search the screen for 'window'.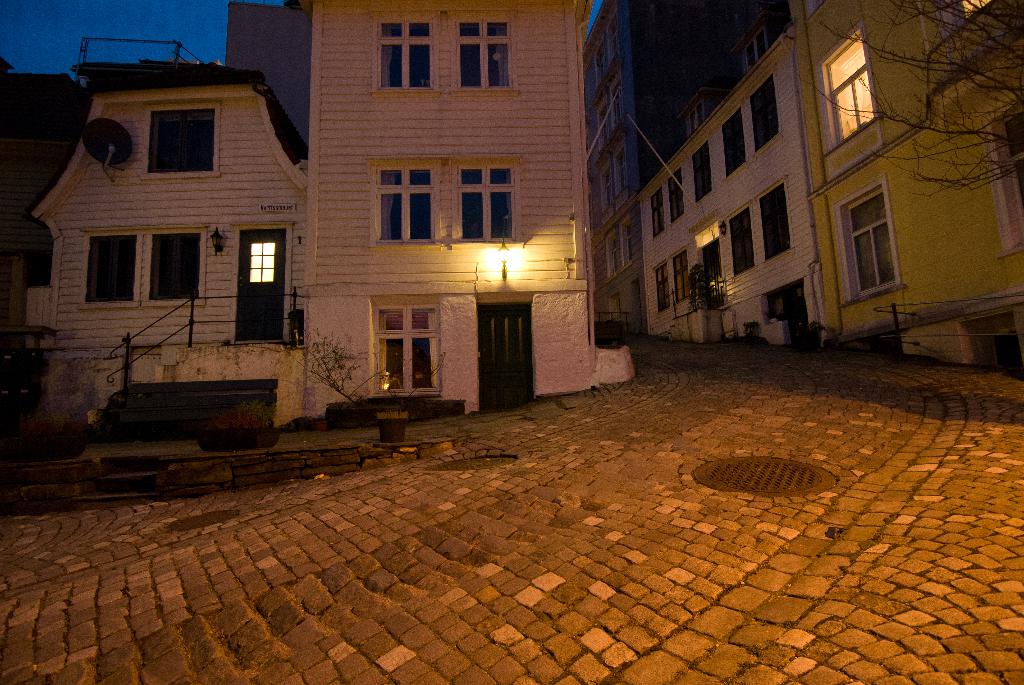
Found at [650,195,673,229].
